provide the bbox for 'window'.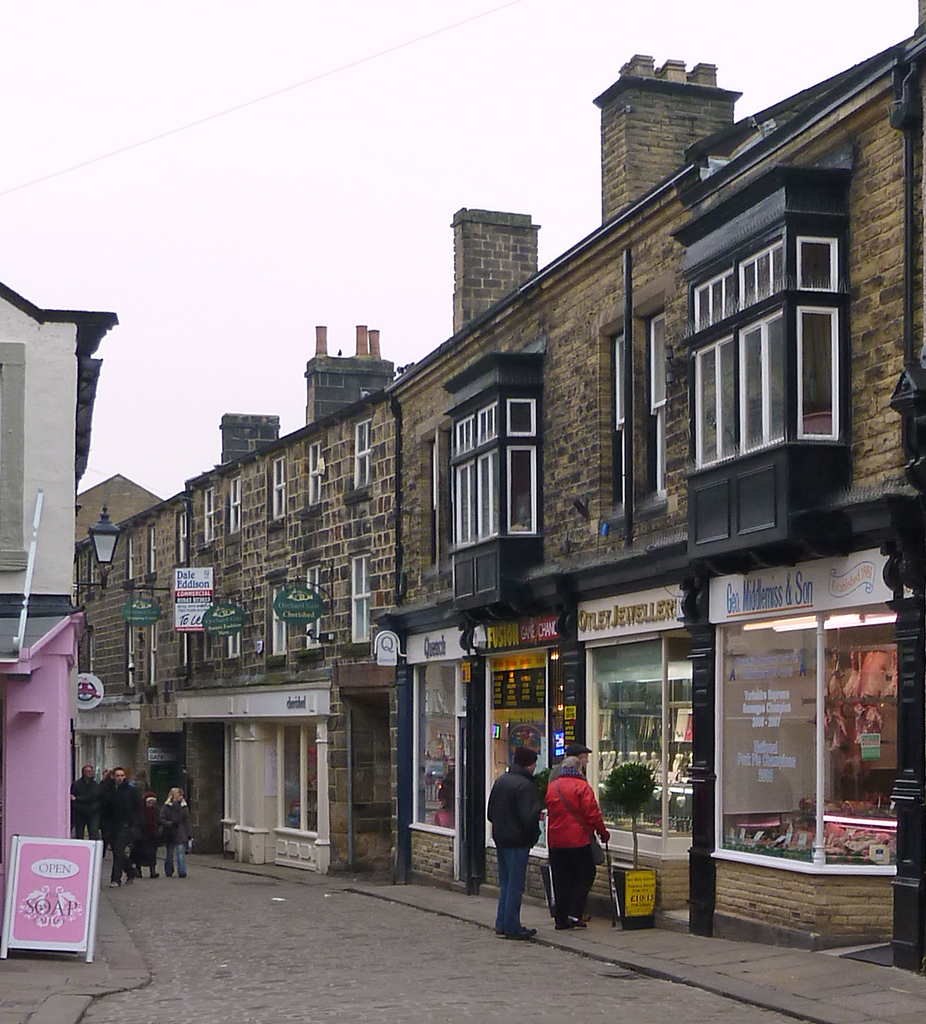
BBox(228, 631, 241, 660).
